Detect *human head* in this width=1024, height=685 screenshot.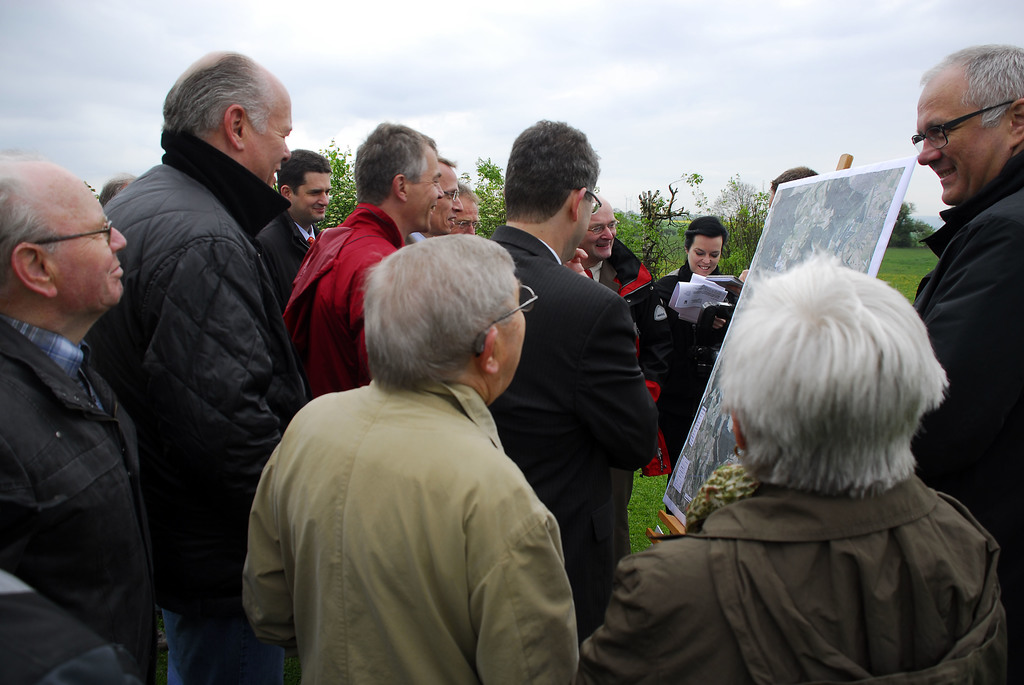
Detection: {"left": 422, "top": 156, "right": 465, "bottom": 232}.
